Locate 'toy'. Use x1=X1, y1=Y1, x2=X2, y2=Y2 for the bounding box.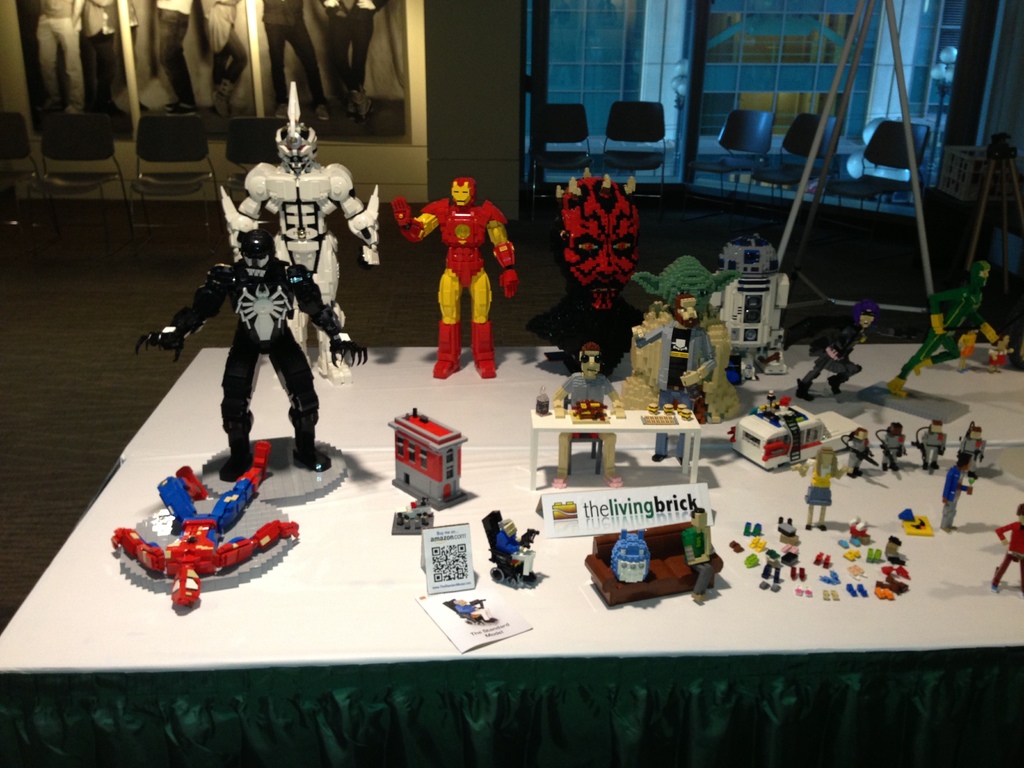
x1=742, y1=552, x2=758, y2=568.
